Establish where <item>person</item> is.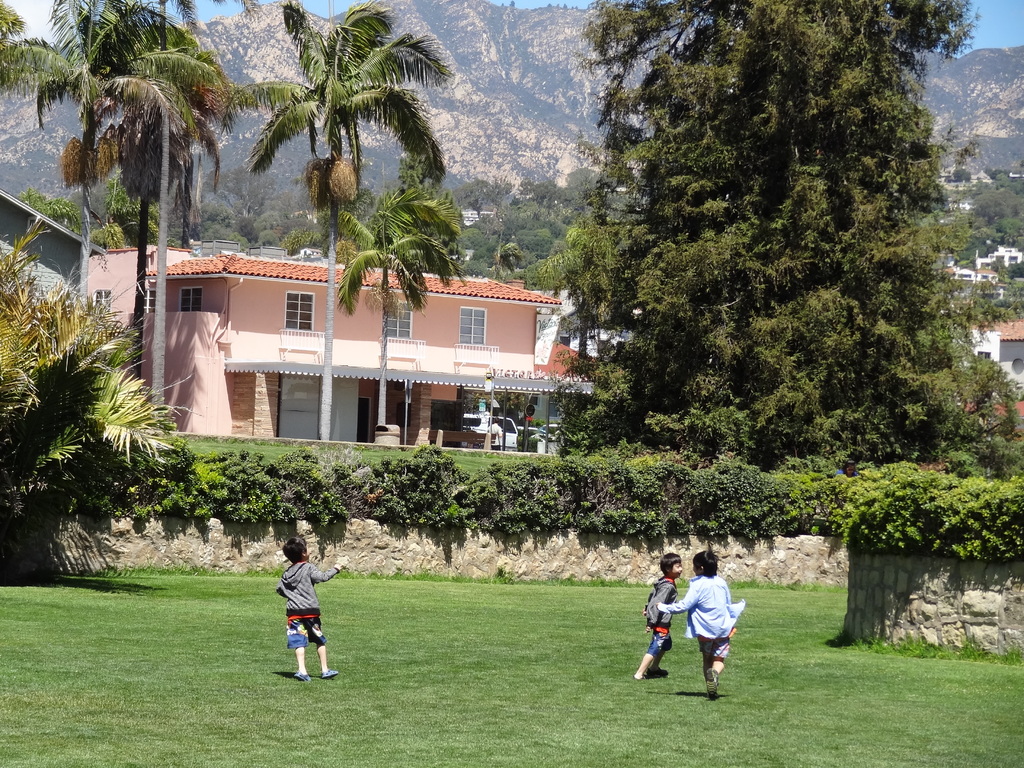
Established at 269 540 335 684.
